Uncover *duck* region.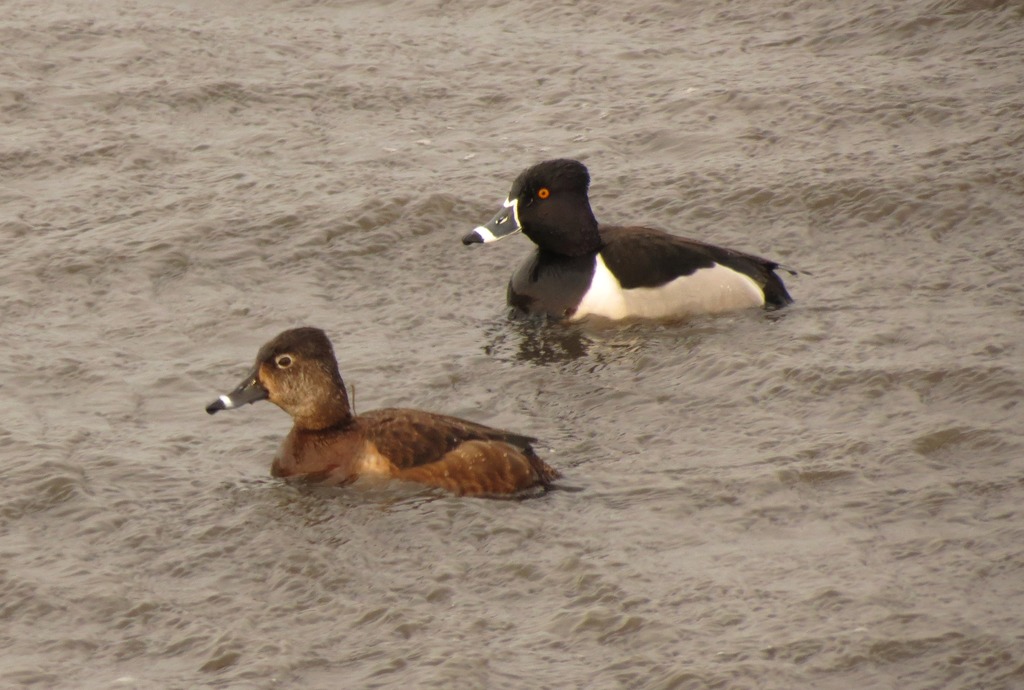
Uncovered: <box>207,316,558,500</box>.
